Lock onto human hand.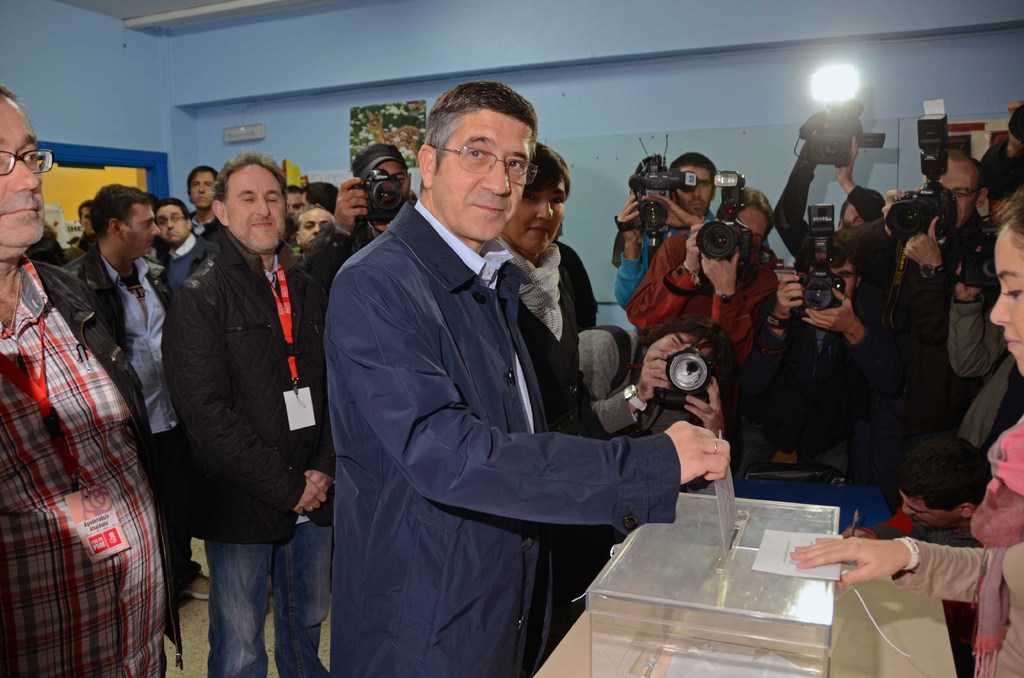
Locked: (684,375,723,439).
